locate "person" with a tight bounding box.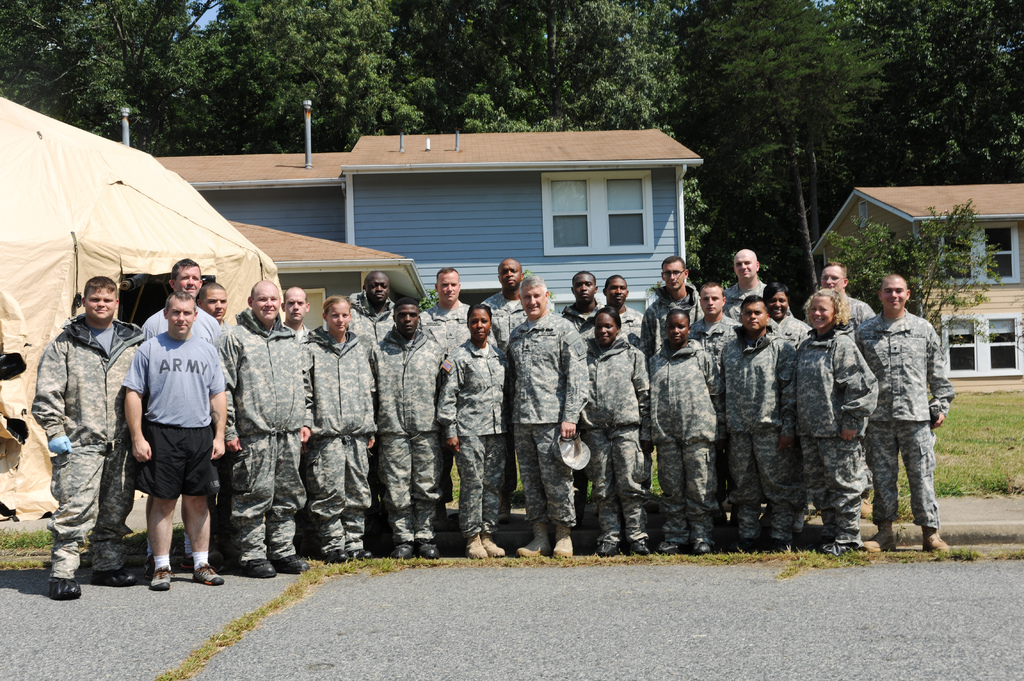
crop(122, 294, 223, 584).
